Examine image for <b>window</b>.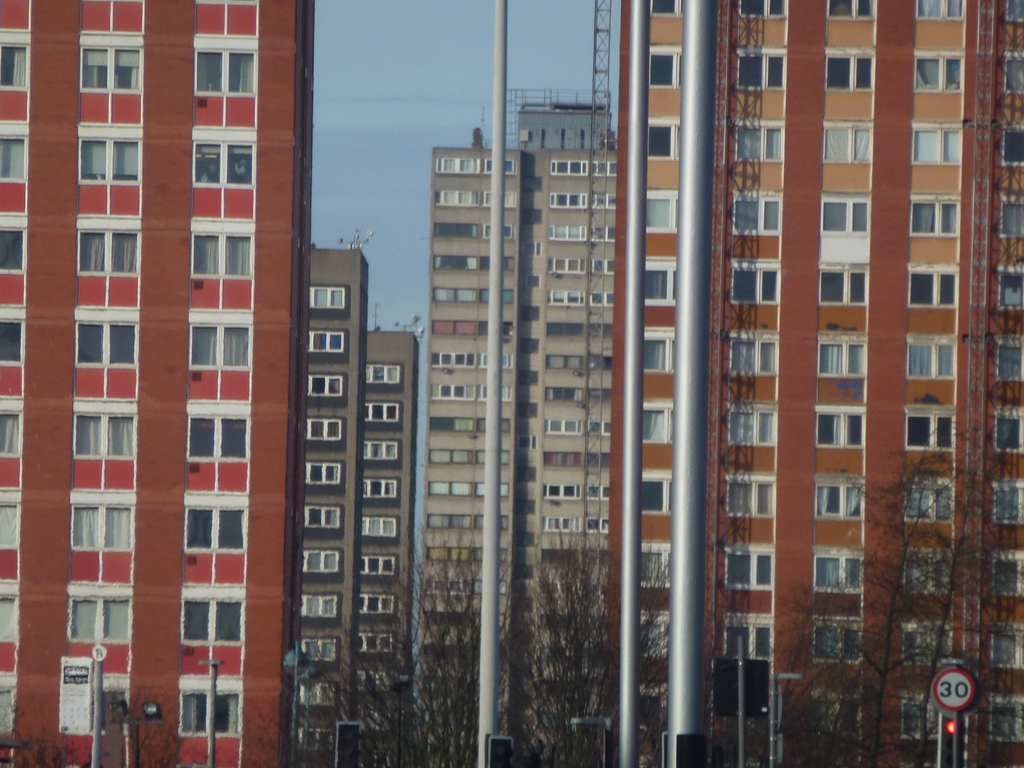
Examination result: select_region(639, 468, 671, 517).
